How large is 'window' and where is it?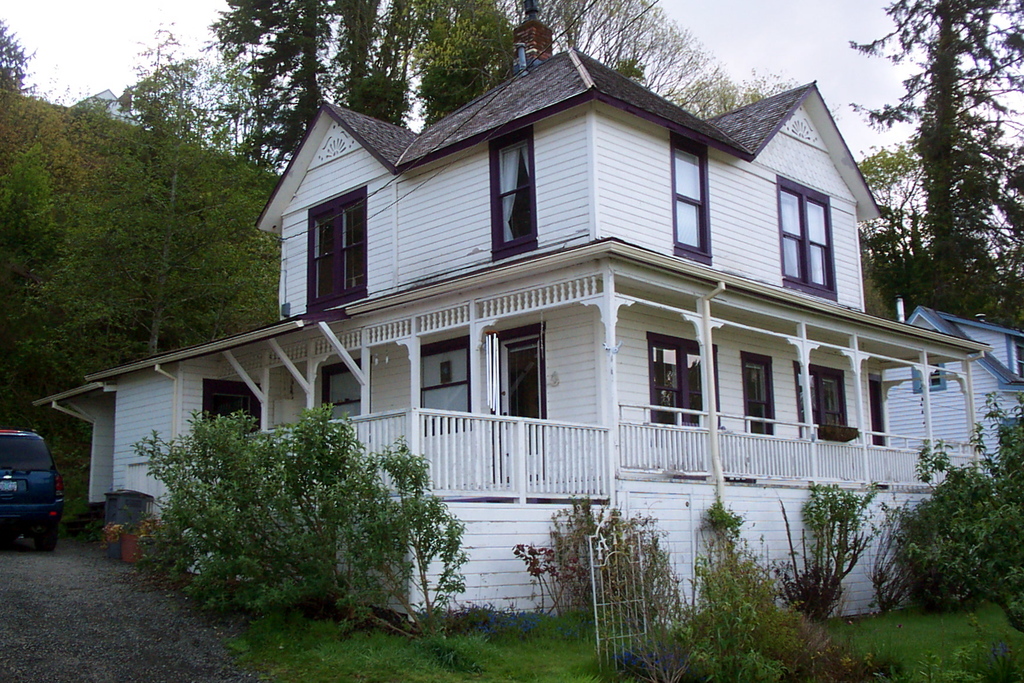
Bounding box: box=[775, 173, 838, 306].
